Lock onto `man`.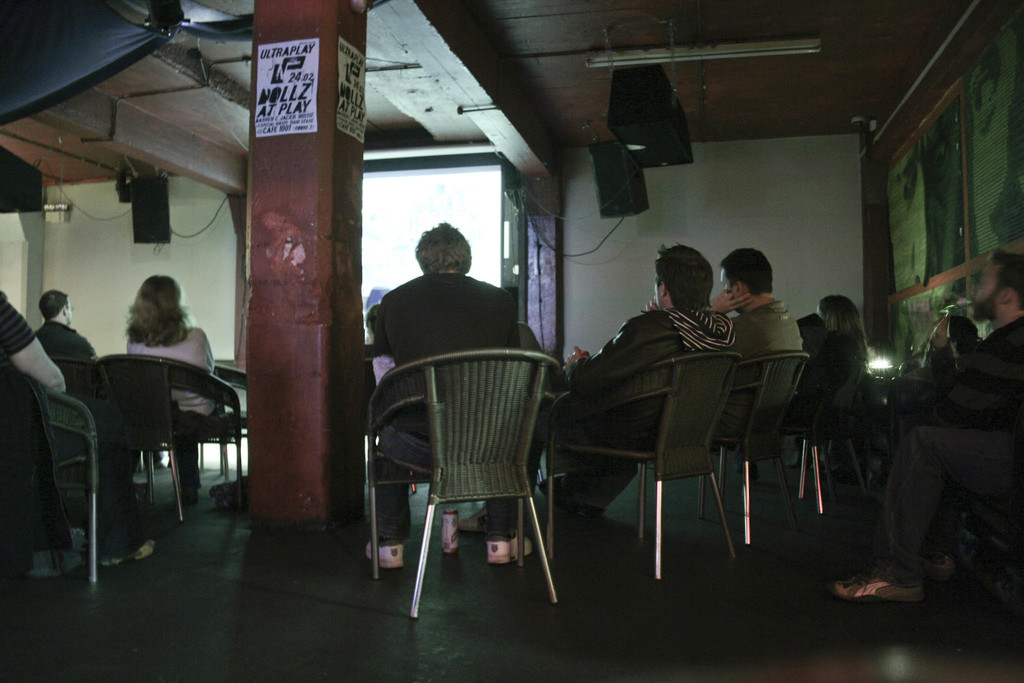
Locked: Rect(706, 247, 803, 441).
